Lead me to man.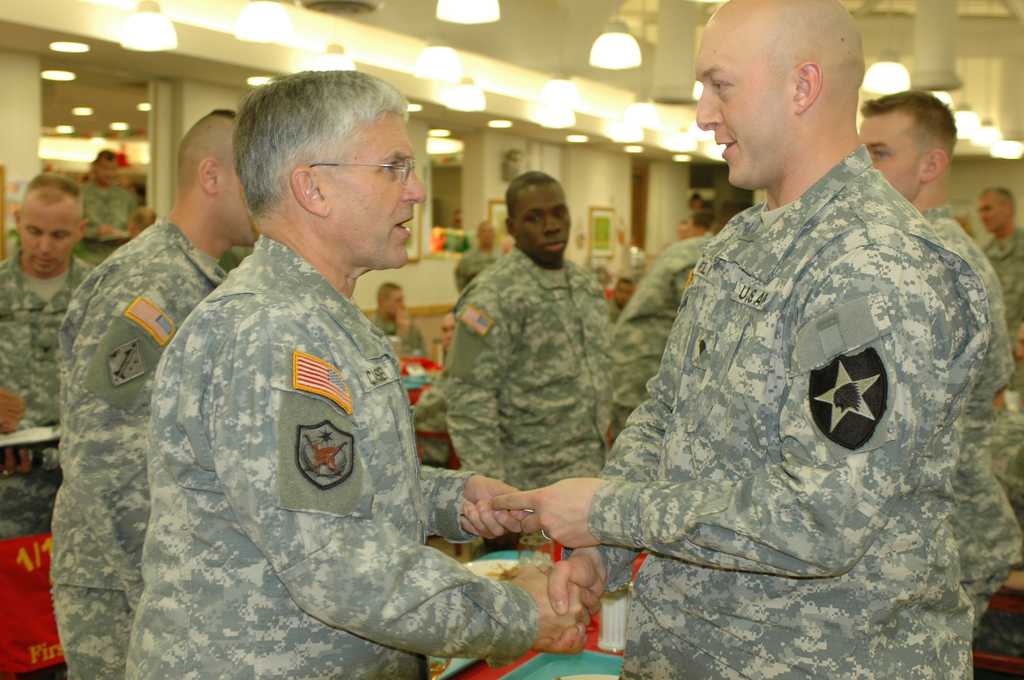
Lead to 74, 152, 145, 263.
